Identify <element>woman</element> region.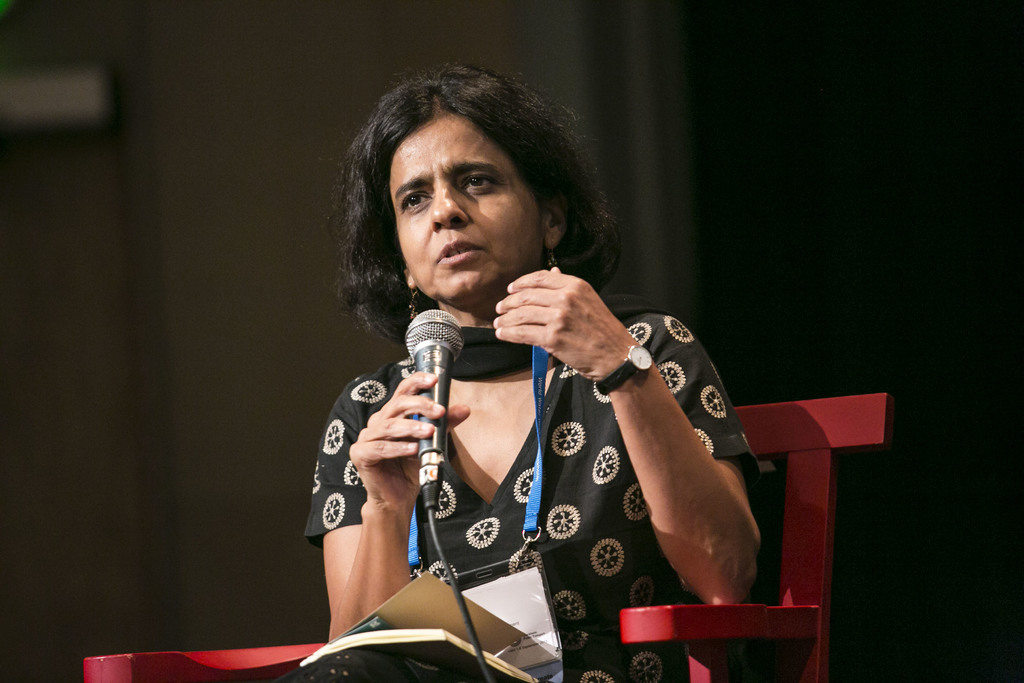
Region: l=308, t=127, r=762, b=682.
